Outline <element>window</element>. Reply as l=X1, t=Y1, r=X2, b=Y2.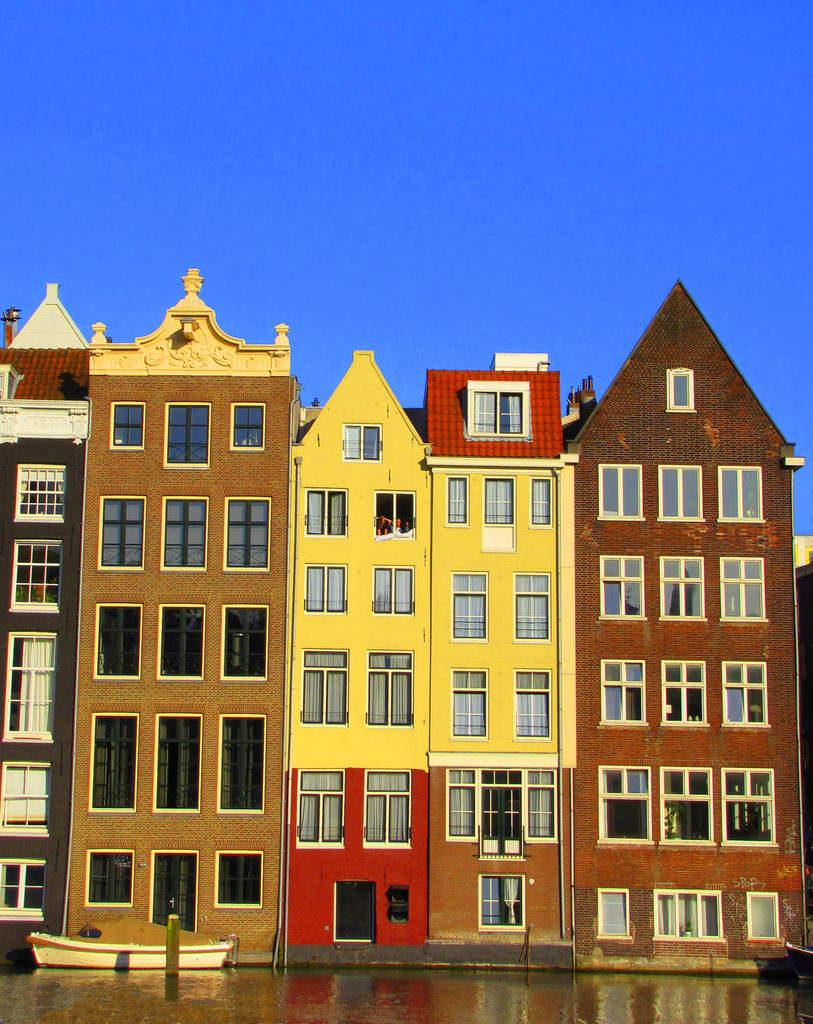
l=220, t=602, r=267, b=681.
